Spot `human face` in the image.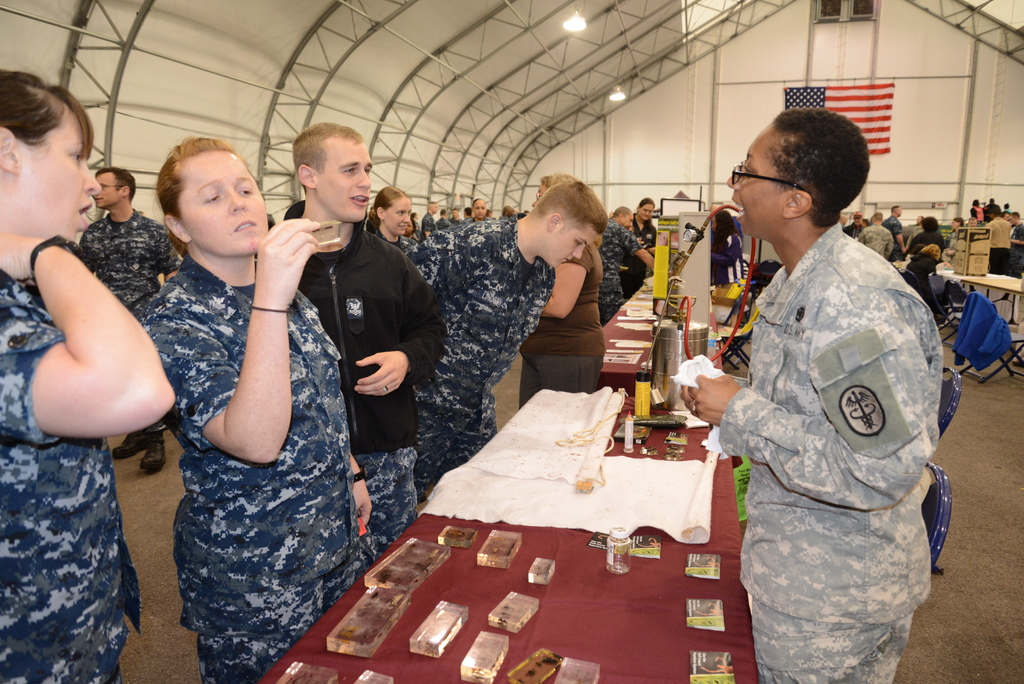
`human face` found at left=532, top=181, right=547, bottom=205.
